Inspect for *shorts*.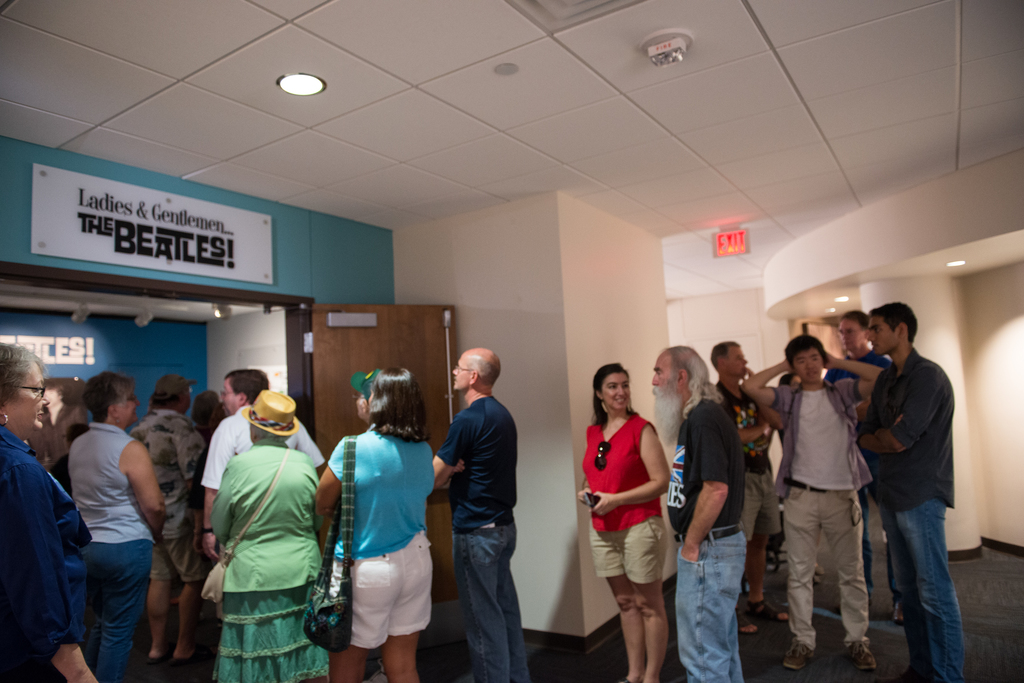
Inspection: bbox=(740, 472, 781, 544).
